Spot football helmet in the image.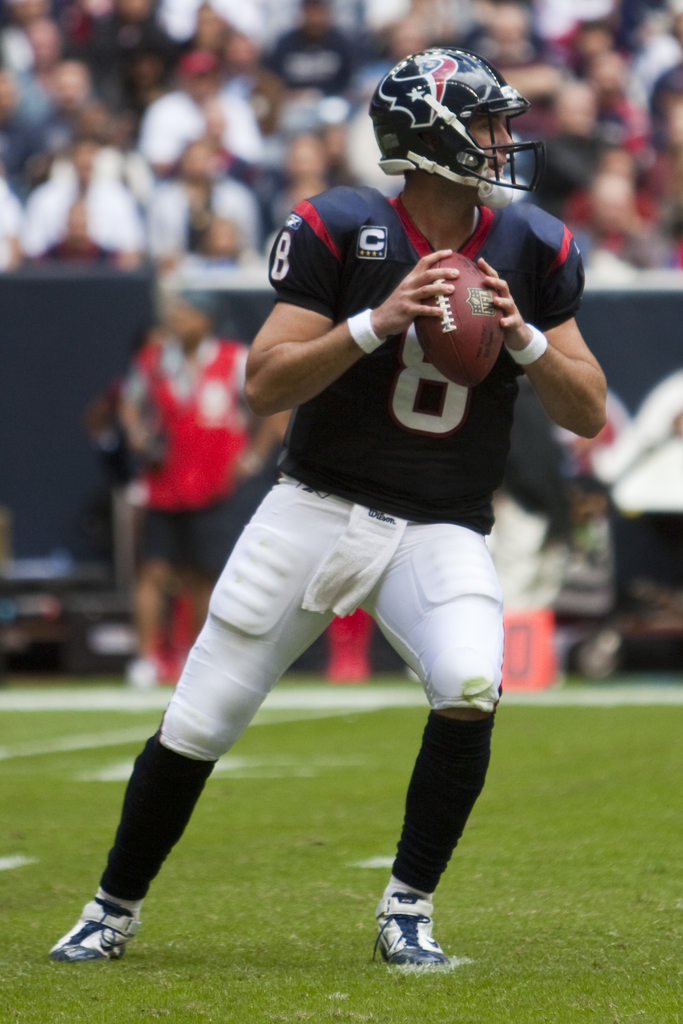
football helmet found at 377,33,543,220.
